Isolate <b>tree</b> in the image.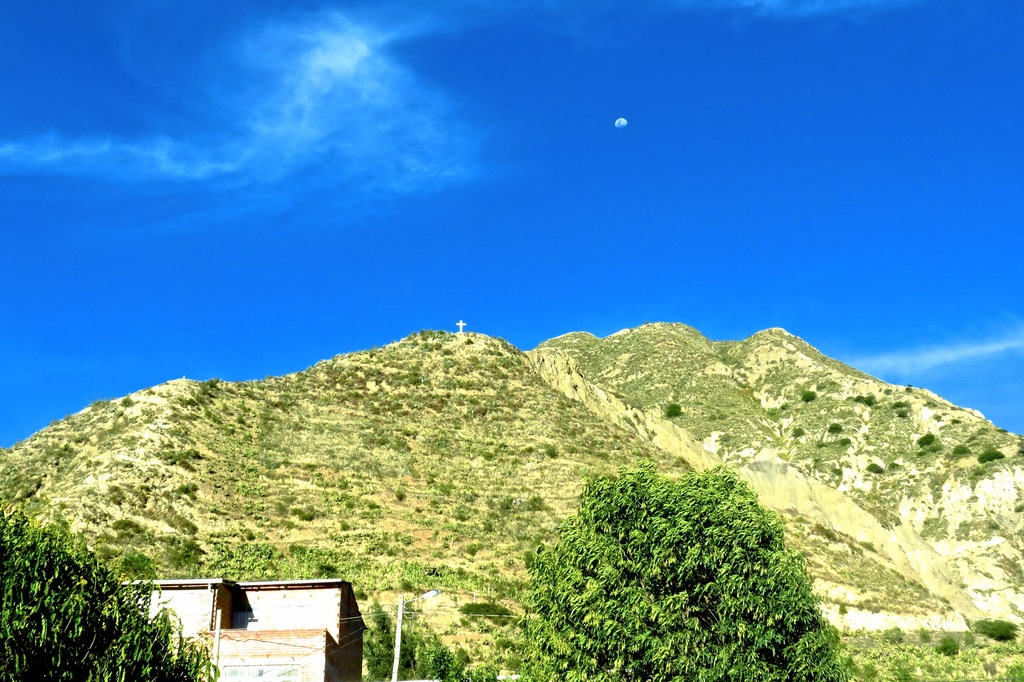
Isolated region: locate(865, 462, 884, 478).
